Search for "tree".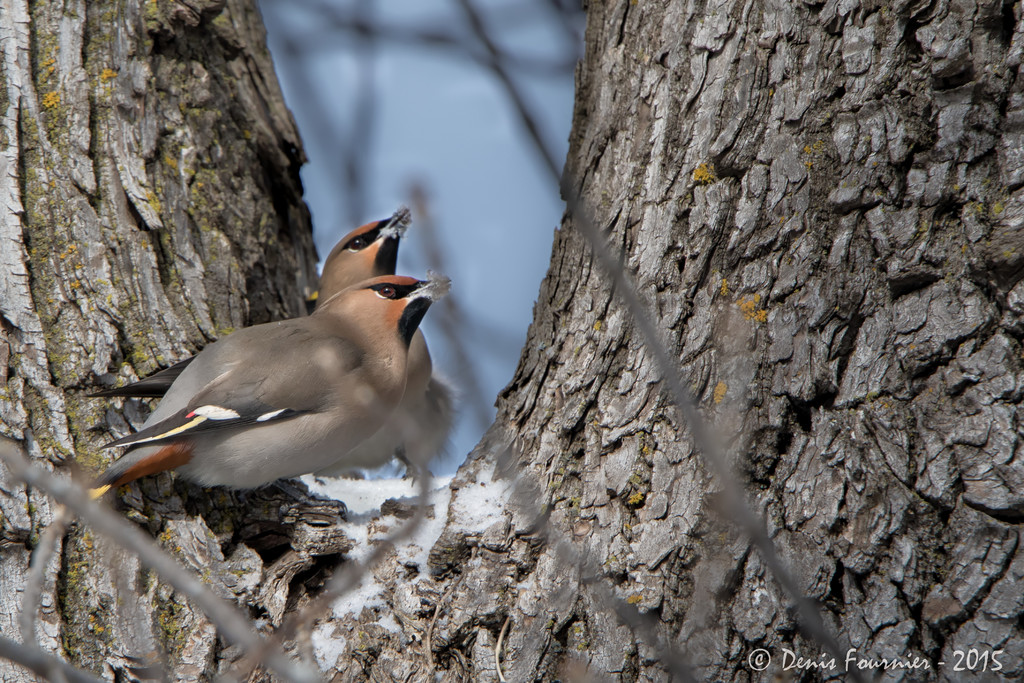
Found at {"x1": 0, "y1": 0, "x2": 1023, "y2": 682}.
